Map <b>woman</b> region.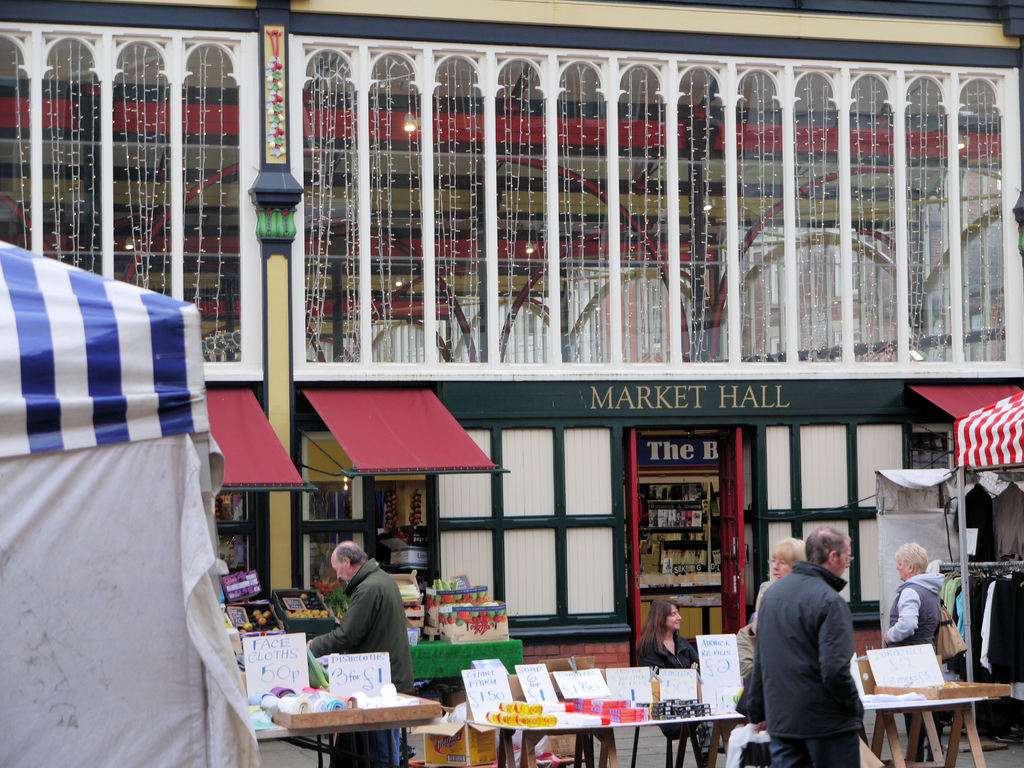
Mapped to bbox=[747, 534, 809, 642].
